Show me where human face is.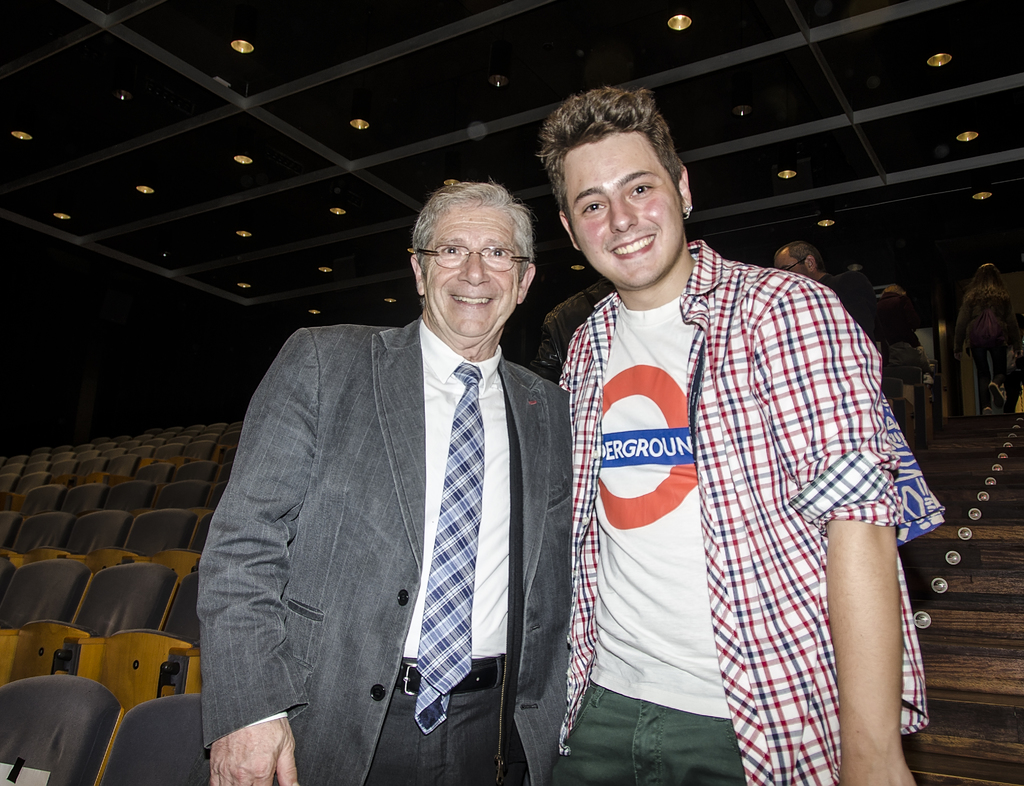
human face is at (x1=772, y1=248, x2=808, y2=278).
